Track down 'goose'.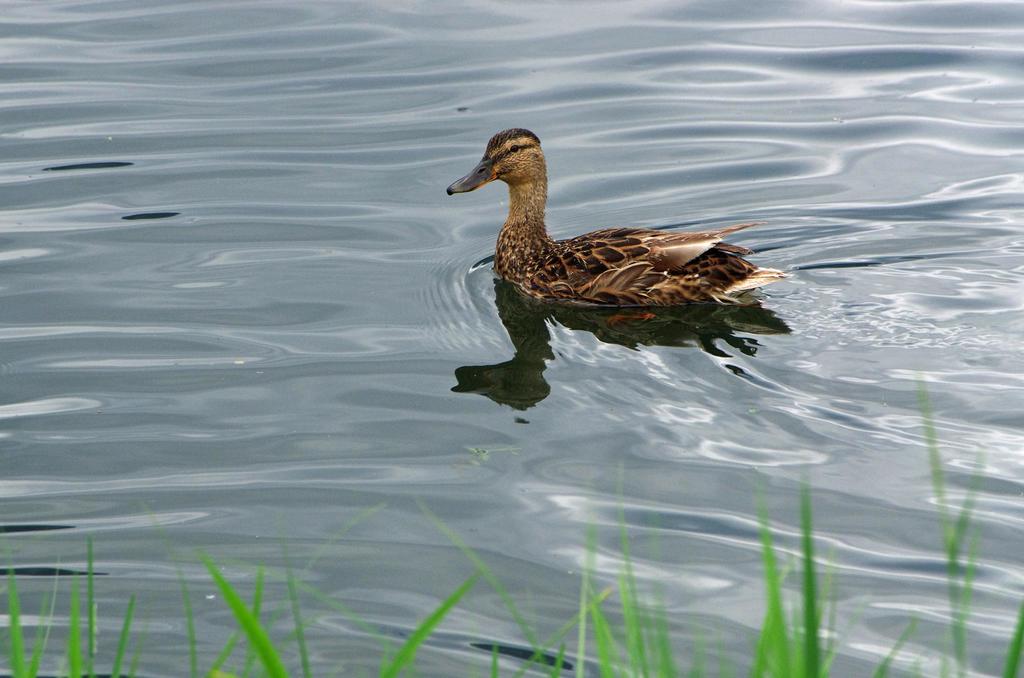
Tracked to {"left": 449, "top": 127, "right": 792, "bottom": 305}.
